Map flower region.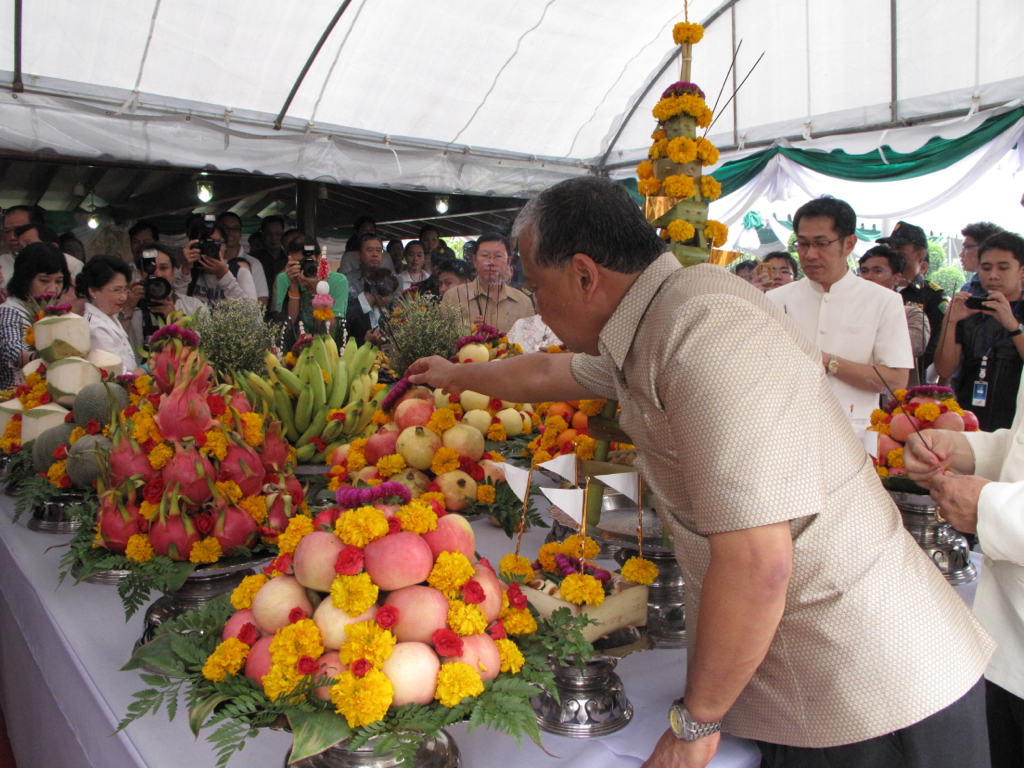
Mapped to [237, 494, 266, 527].
